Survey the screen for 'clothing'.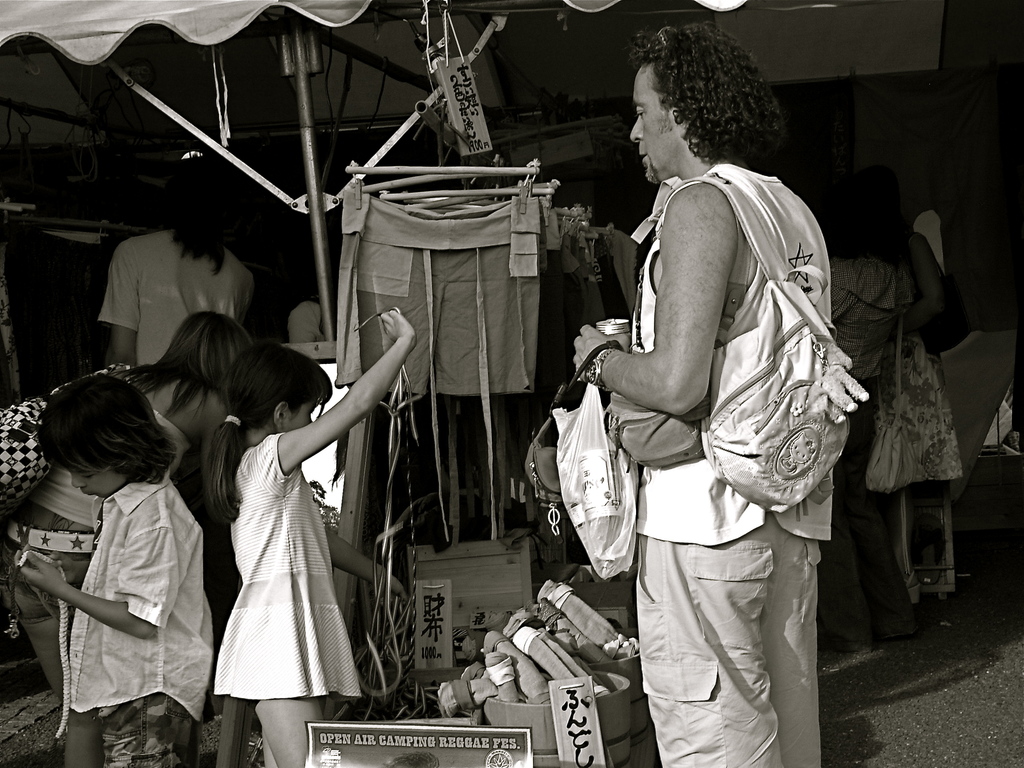
Survey found: BBox(28, 436, 202, 748).
